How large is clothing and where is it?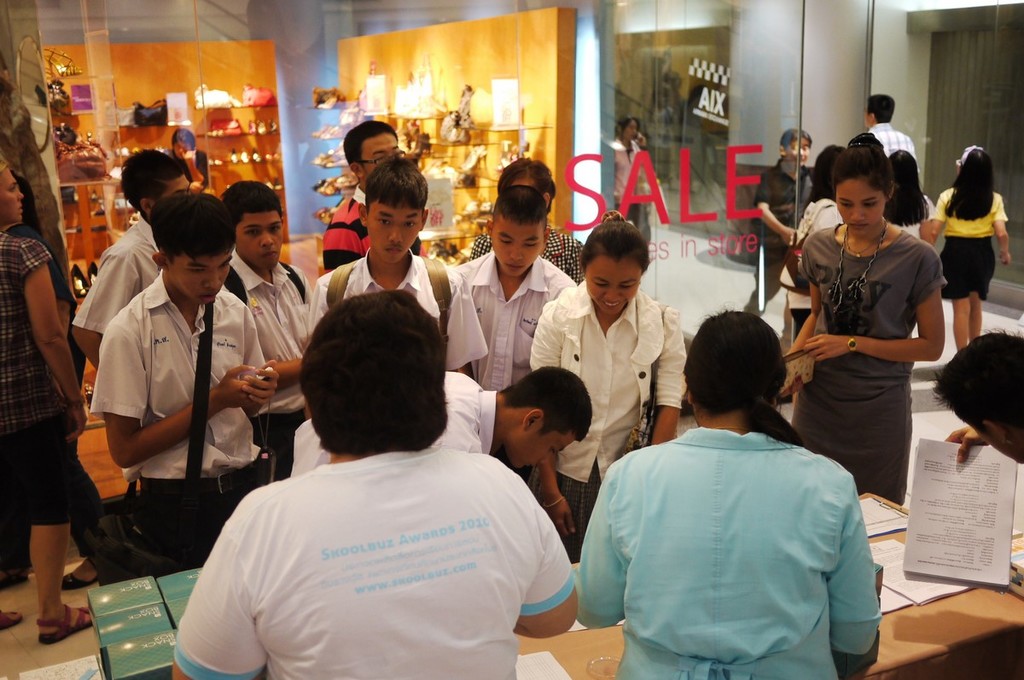
Bounding box: detection(865, 124, 922, 163).
